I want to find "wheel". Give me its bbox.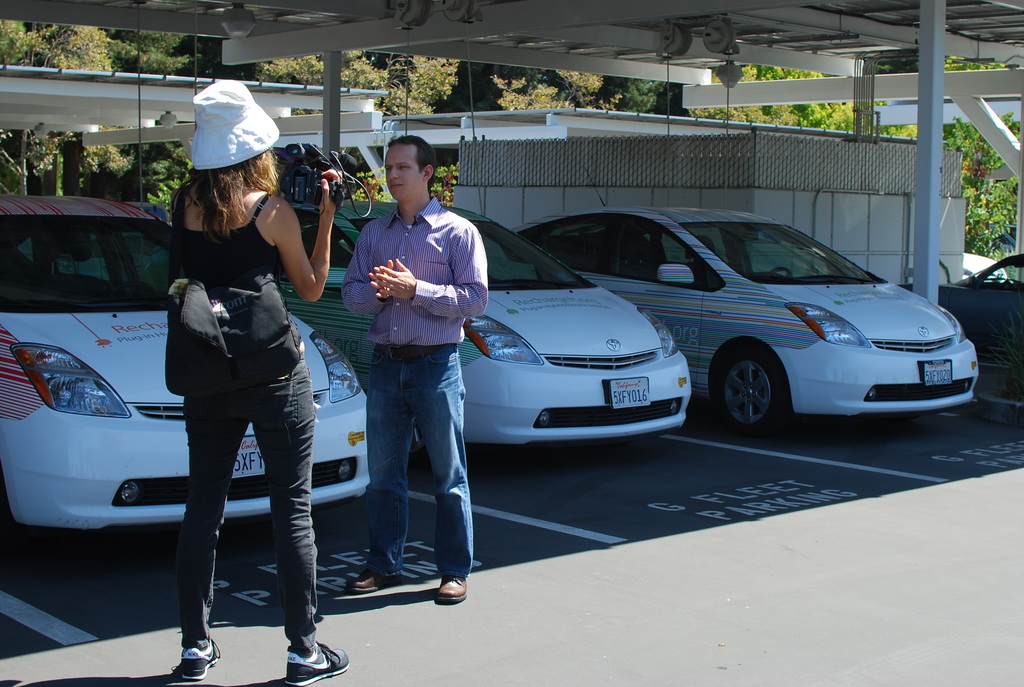
x1=715 y1=338 x2=792 y2=437.
